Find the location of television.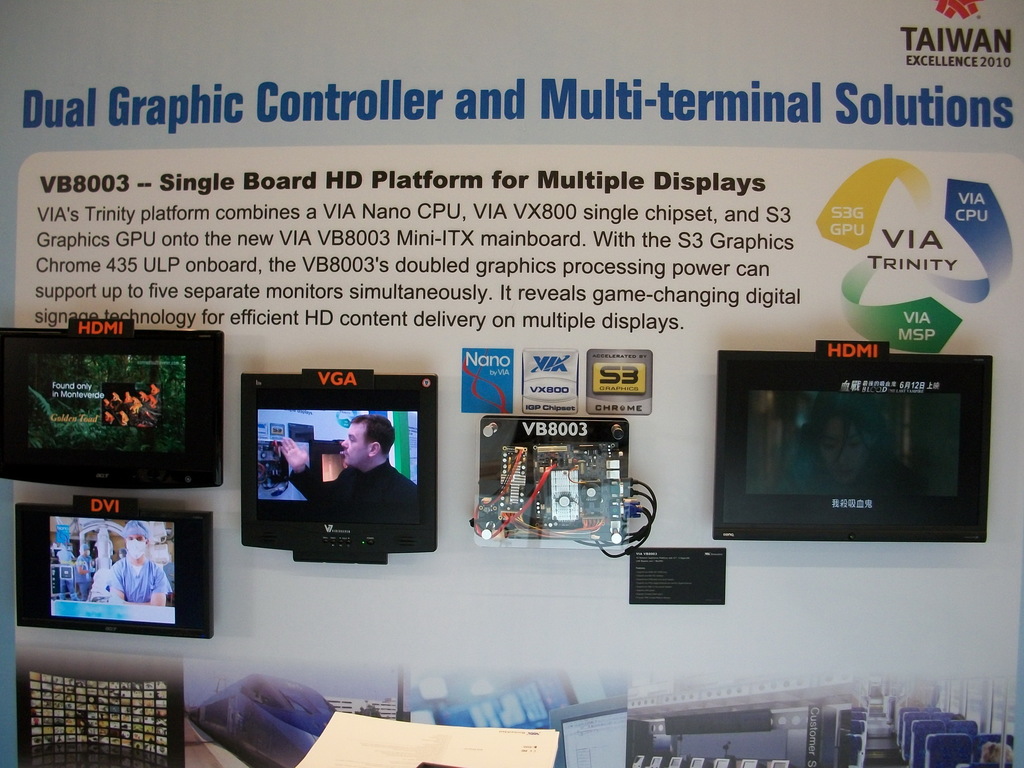
Location: bbox=(15, 645, 182, 767).
